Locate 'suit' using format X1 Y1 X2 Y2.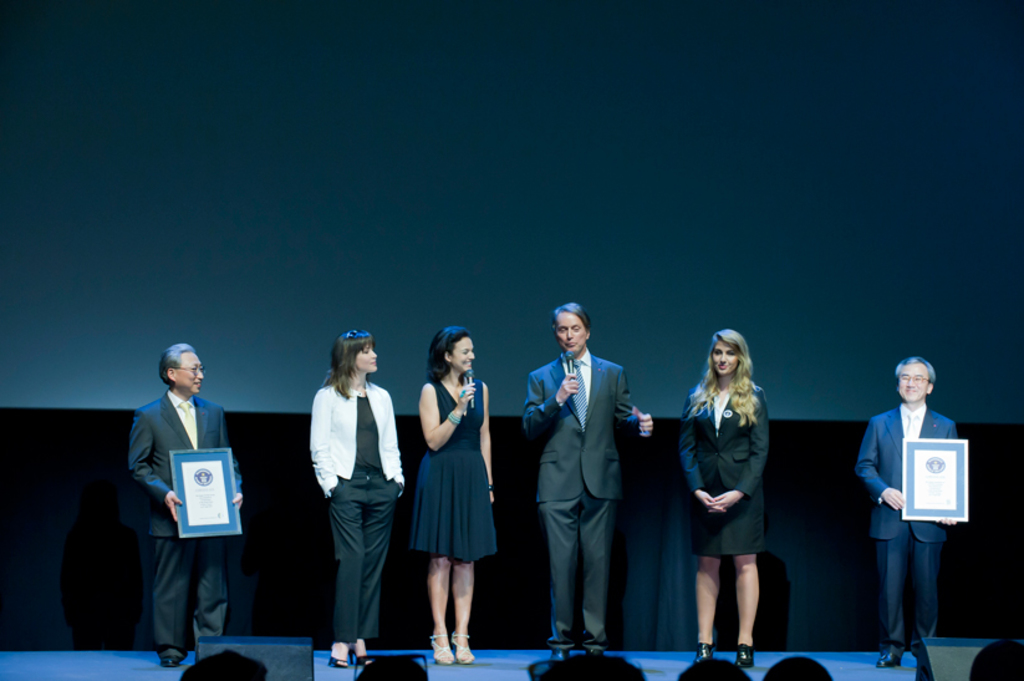
865 376 978 665.
